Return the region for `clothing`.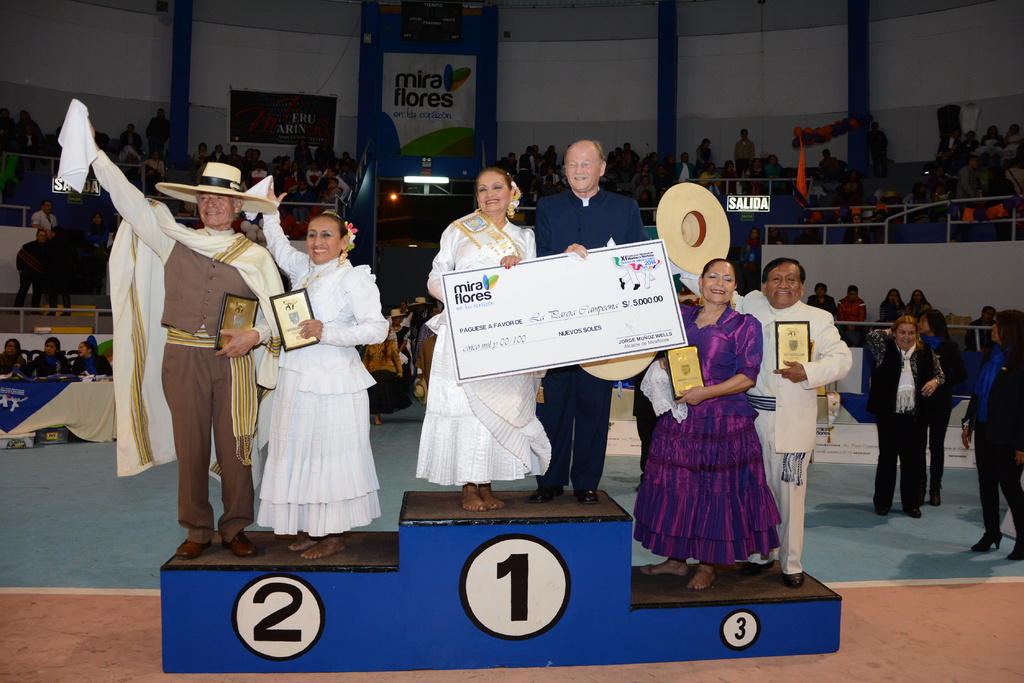
{"x1": 1005, "y1": 129, "x2": 1021, "y2": 145}.
